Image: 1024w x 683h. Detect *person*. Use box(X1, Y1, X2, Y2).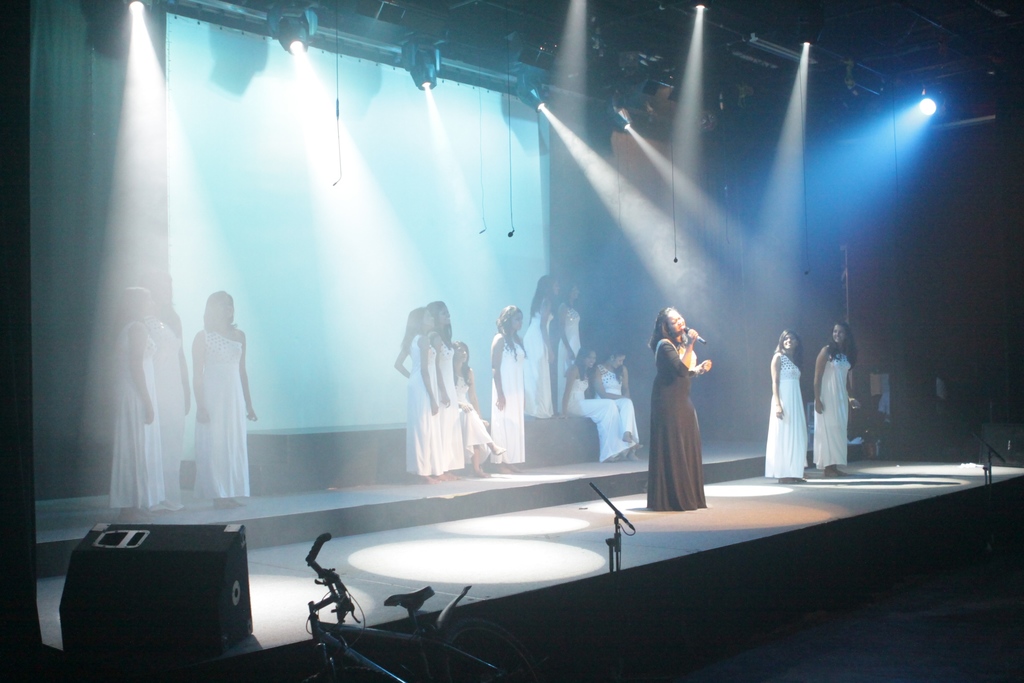
box(150, 262, 185, 516).
